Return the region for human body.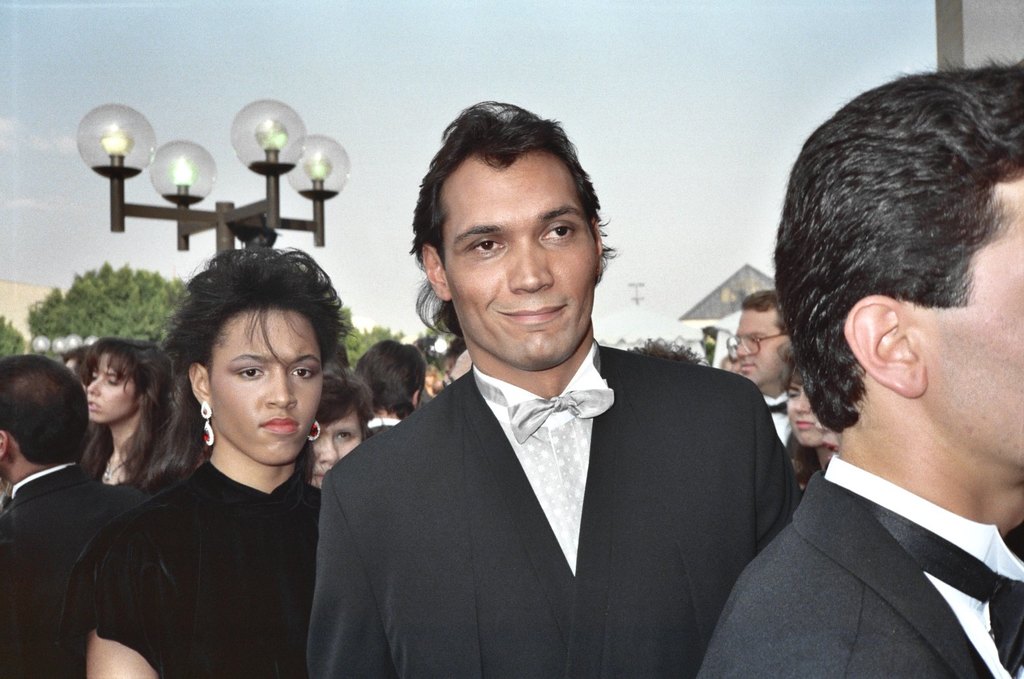
detection(322, 361, 803, 677).
